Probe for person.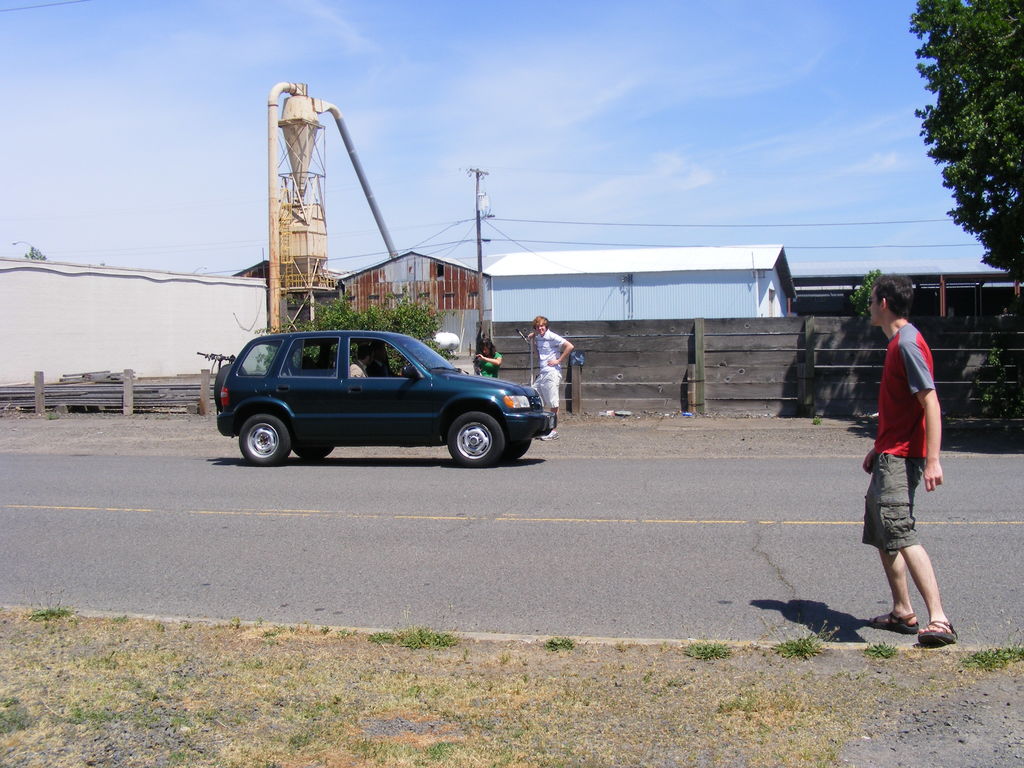
Probe result: [left=351, top=342, right=381, bottom=376].
